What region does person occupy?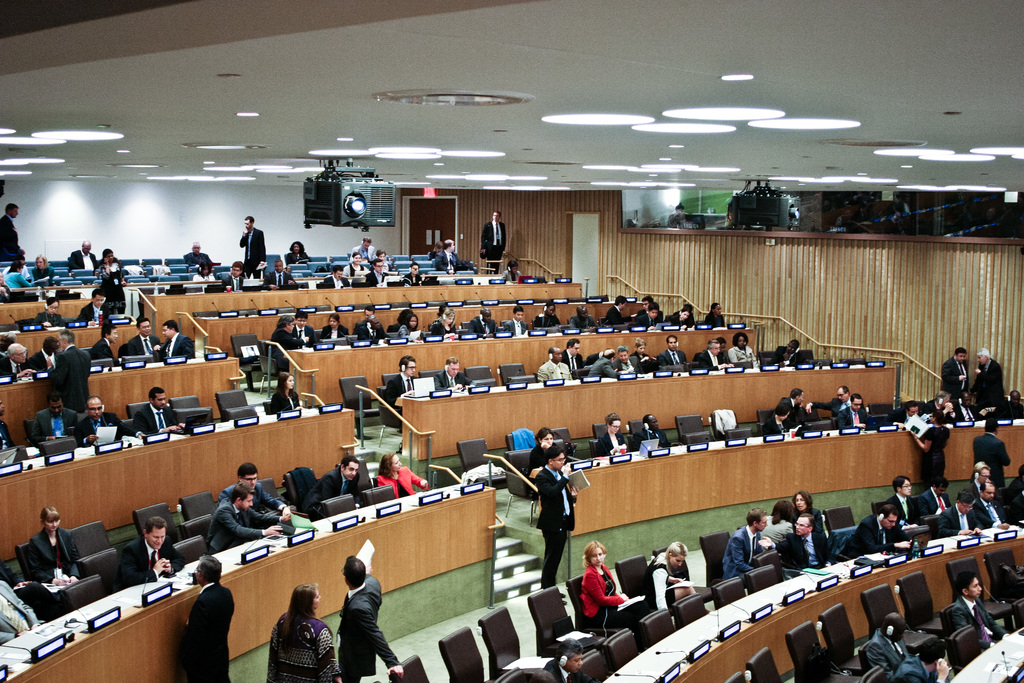
select_region(3, 268, 33, 304).
